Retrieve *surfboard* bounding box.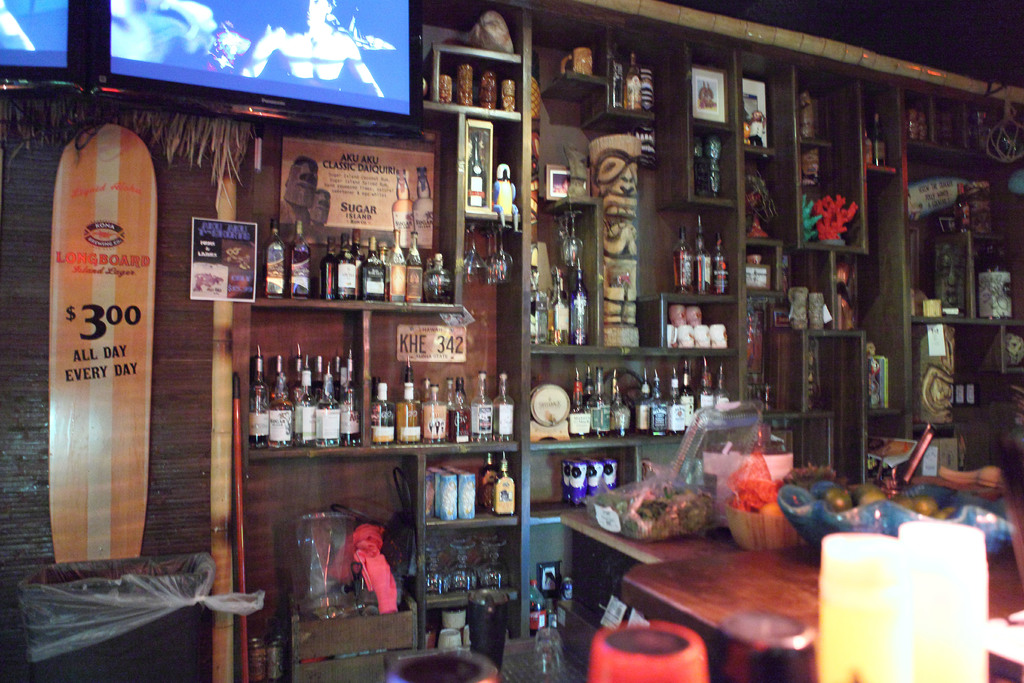
Bounding box: (x1=47, y1=124, x2=161, y2=563).
